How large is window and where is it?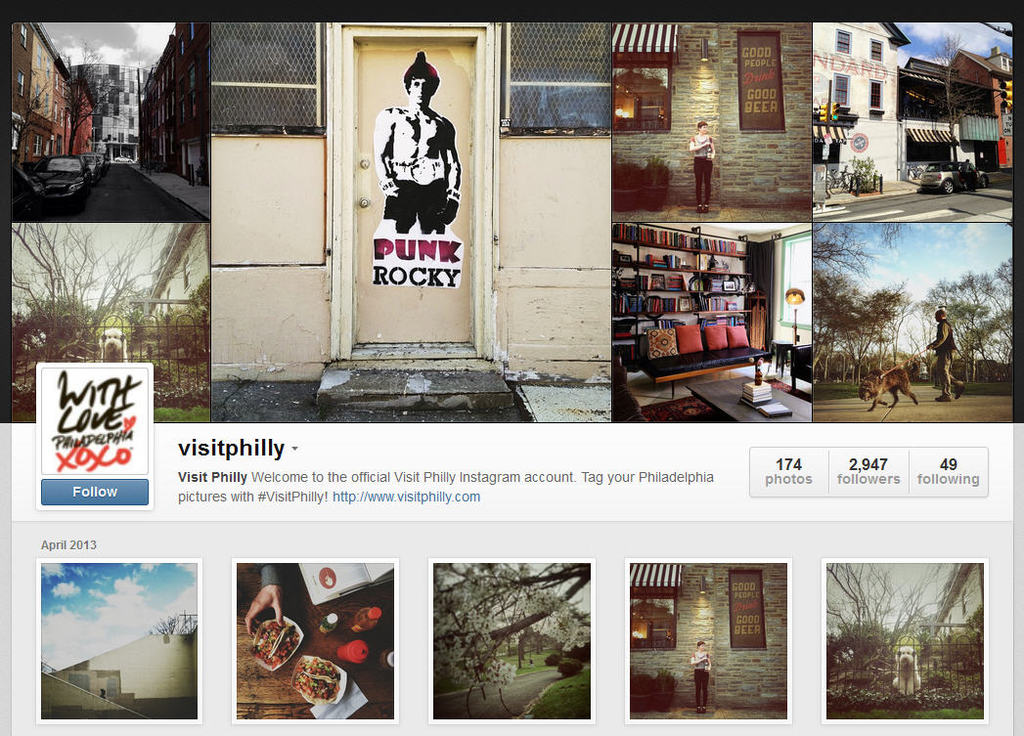
Bounding box: 14, 71, 22, 97.
